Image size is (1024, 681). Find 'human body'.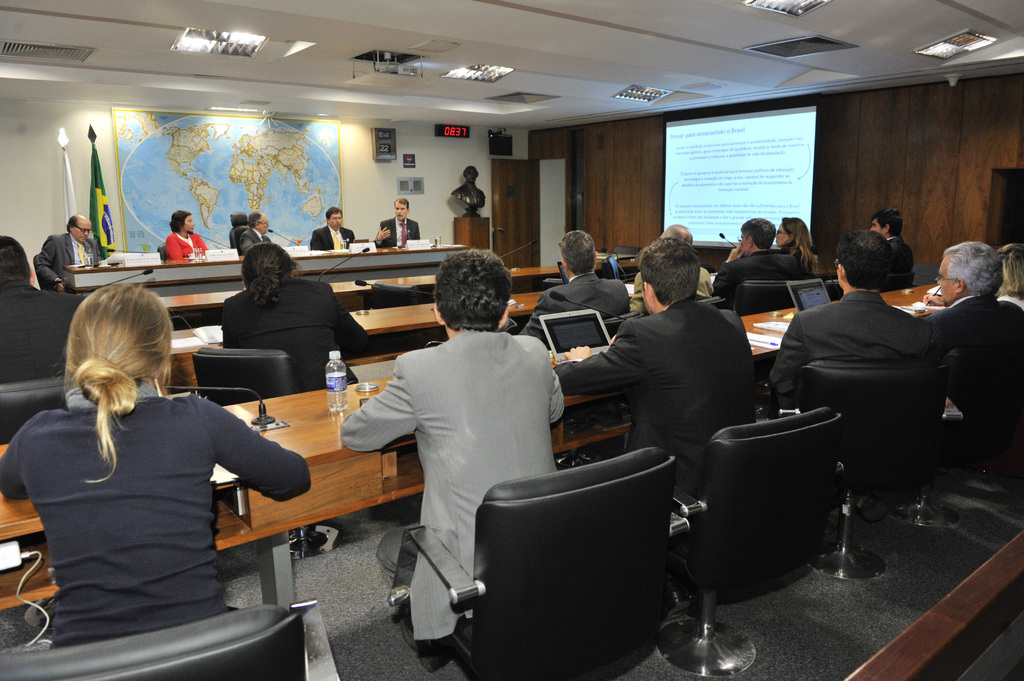
765,227,929,396.
